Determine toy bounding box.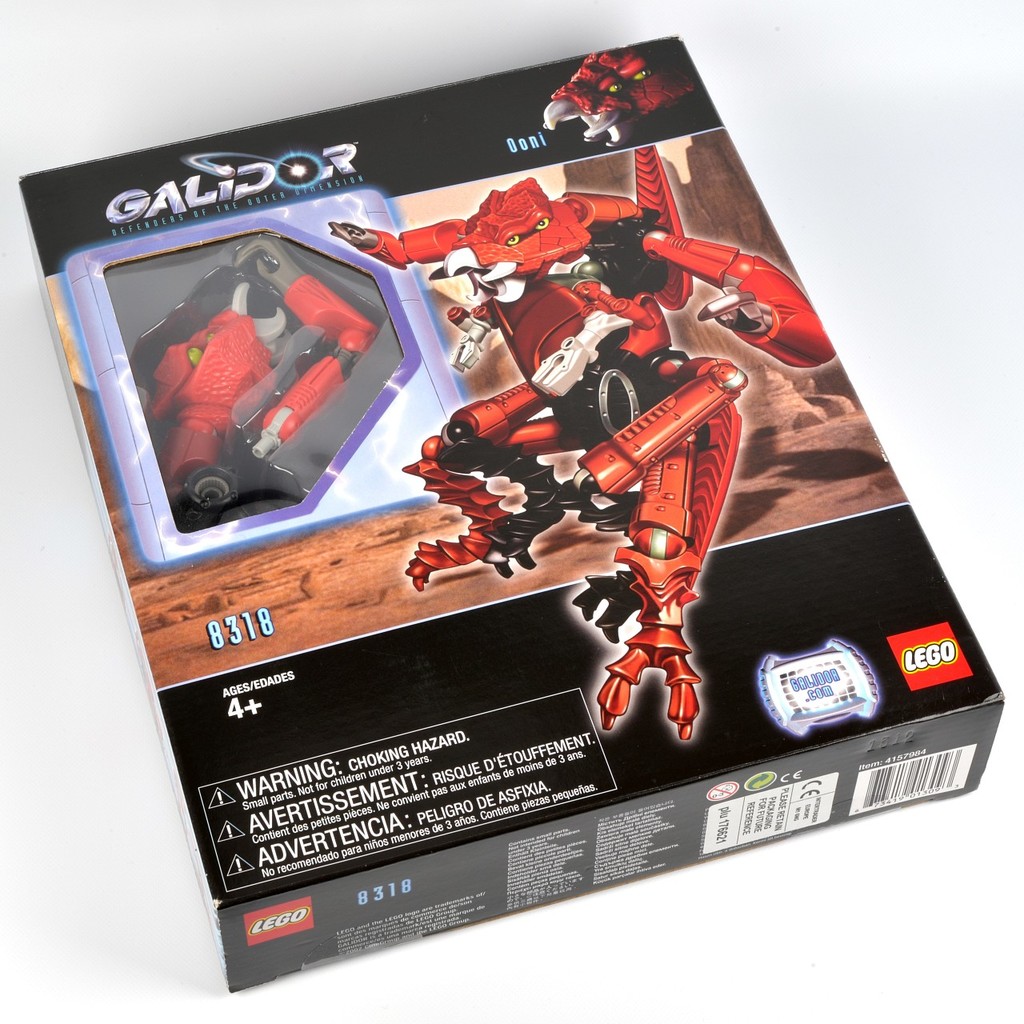
Determined: (x1=326, y1=144, x2=834, y2=741).
